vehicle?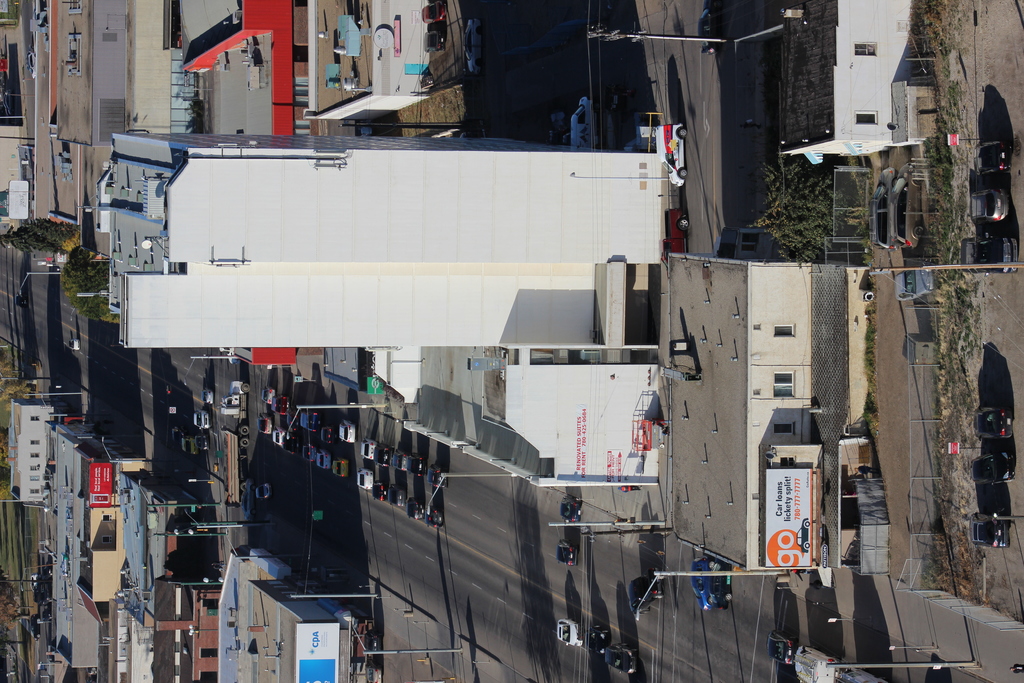
364,627,379,655
